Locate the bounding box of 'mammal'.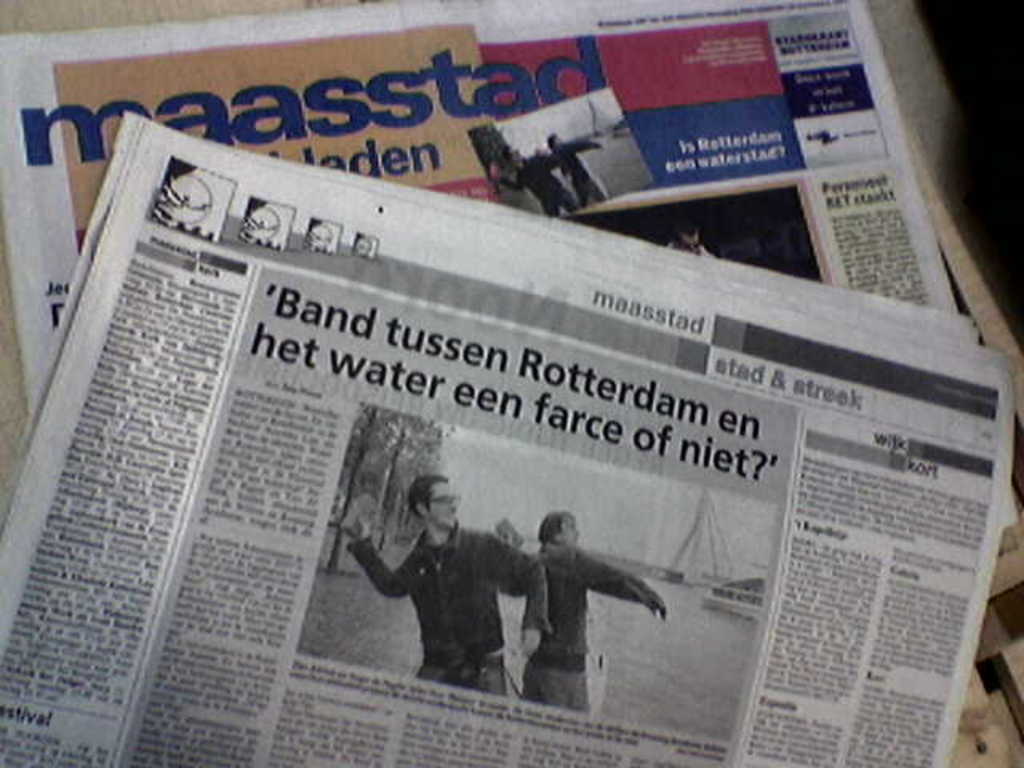
Bounding box: select_region(342, 469, 549, 701).
